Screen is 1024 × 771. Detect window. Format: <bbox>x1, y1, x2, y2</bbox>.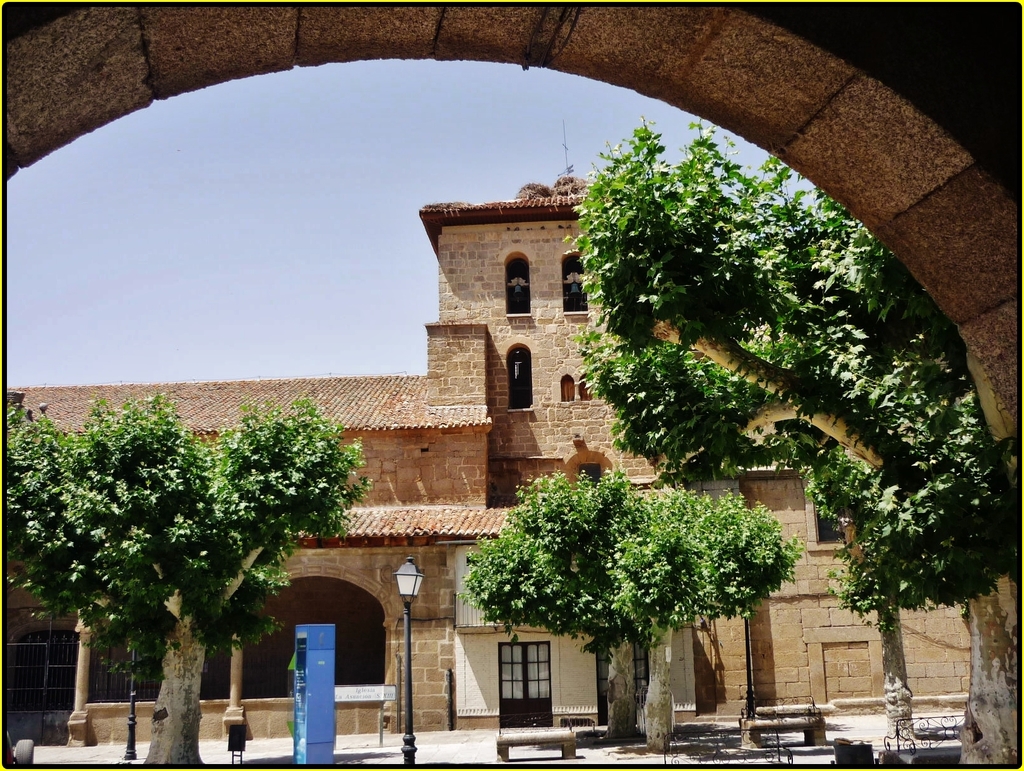
<bbox>562, 374, 575, 404</bbox>.
